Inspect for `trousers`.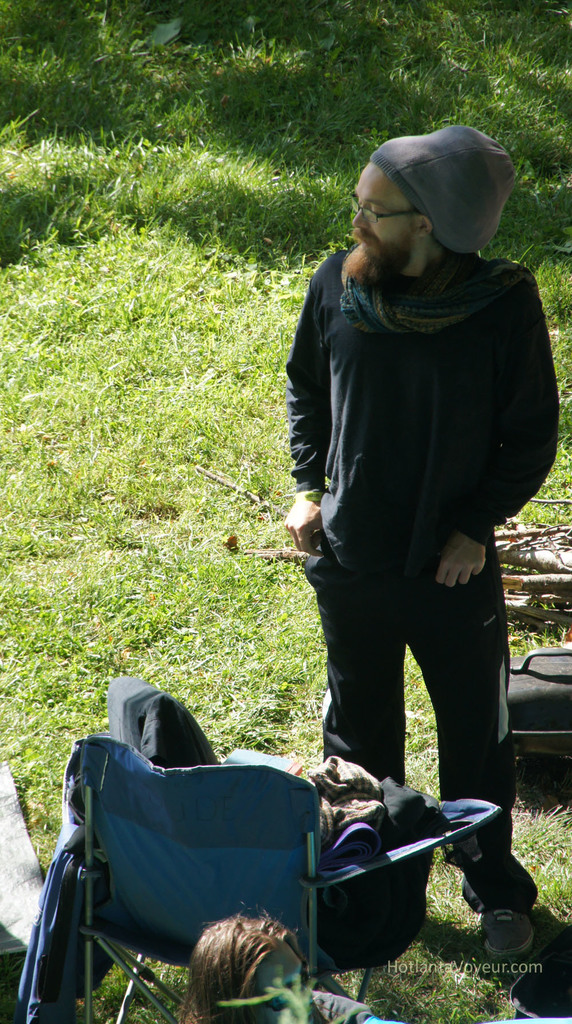
Inspection: [308,535,506,866].
